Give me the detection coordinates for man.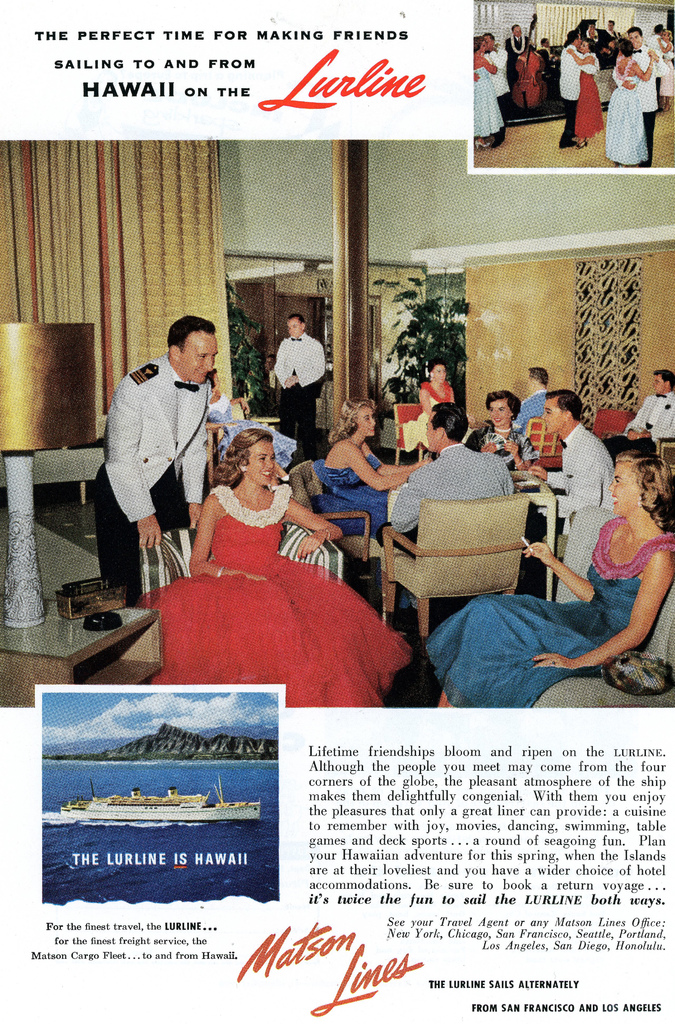
(left=647, top=25, right=665, bottom=88).
